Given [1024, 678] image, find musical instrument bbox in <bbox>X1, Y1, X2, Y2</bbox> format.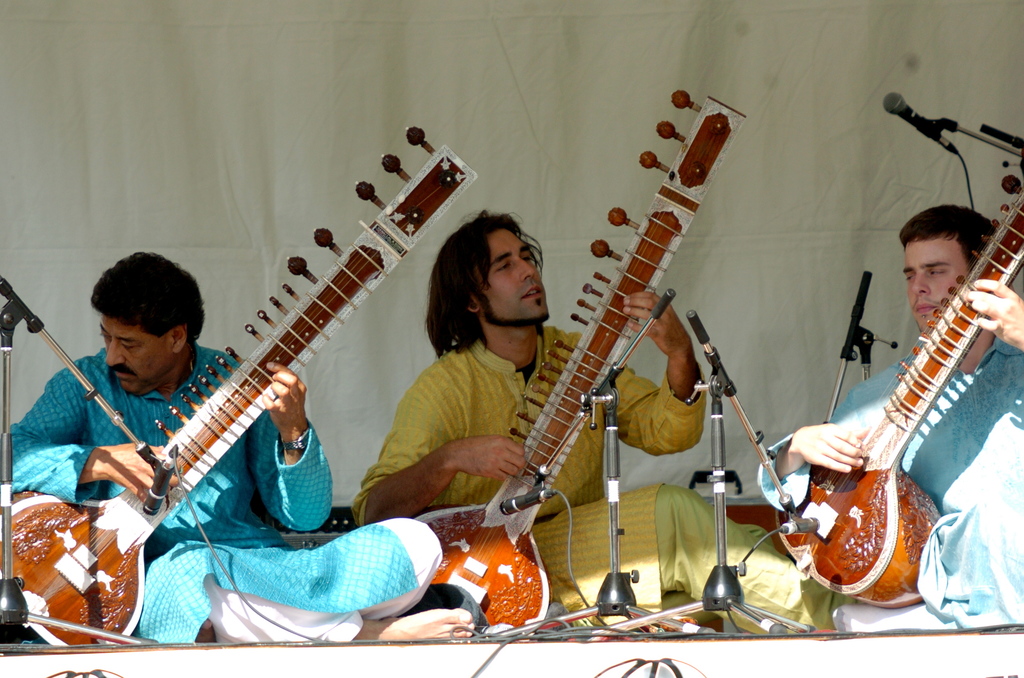
<bbox>776, 164, 1023, 614</bbox>.
